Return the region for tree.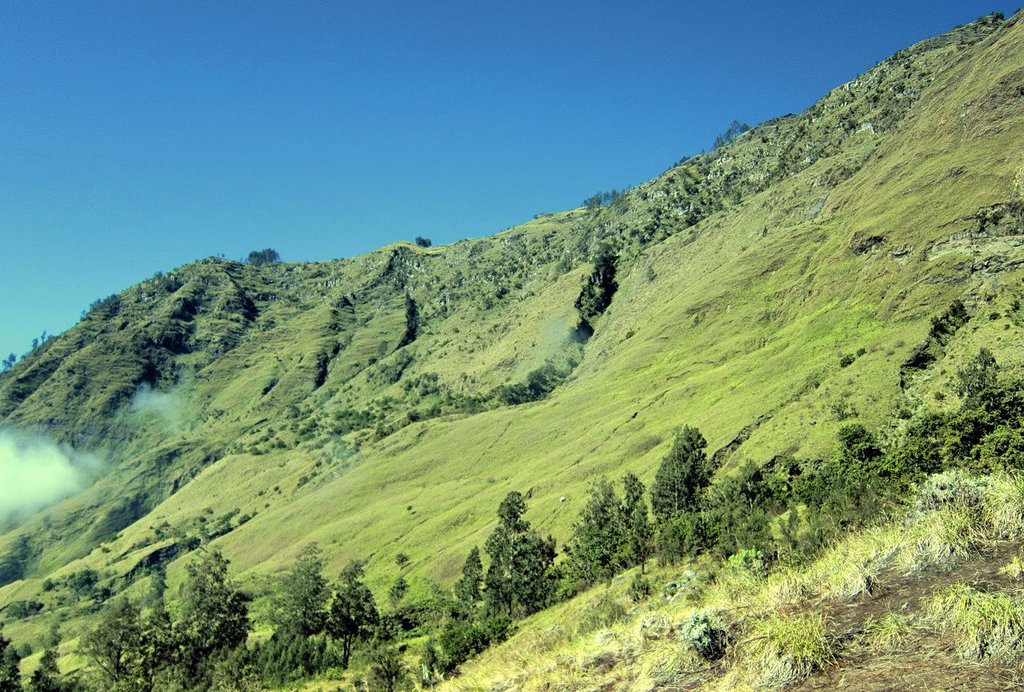
crop(448, 542, 493, 601).
